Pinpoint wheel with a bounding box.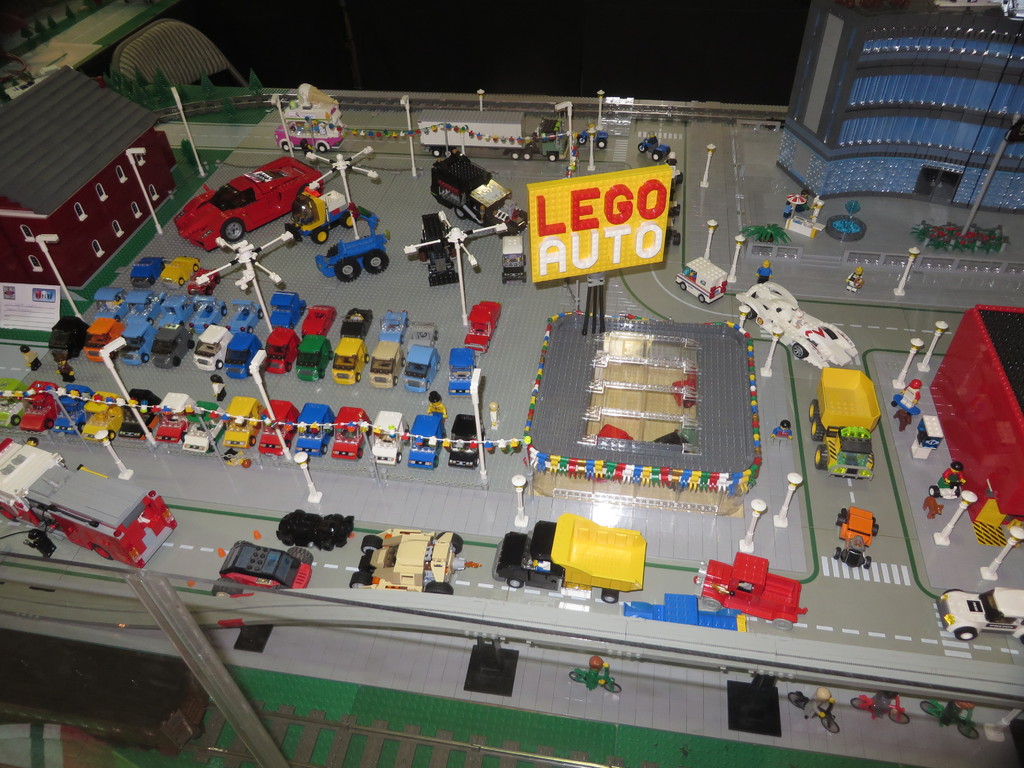
rect(78, 424, 83, 435).
